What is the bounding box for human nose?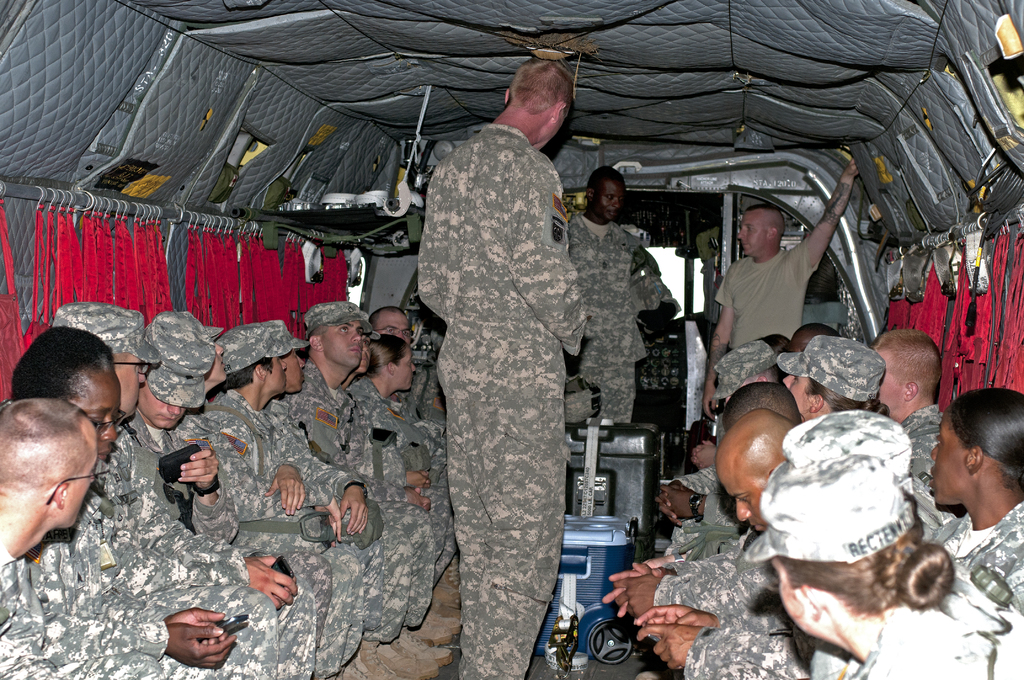
{"x1": 88, "y1": 471, "x2": 99, "y2": 487}.
